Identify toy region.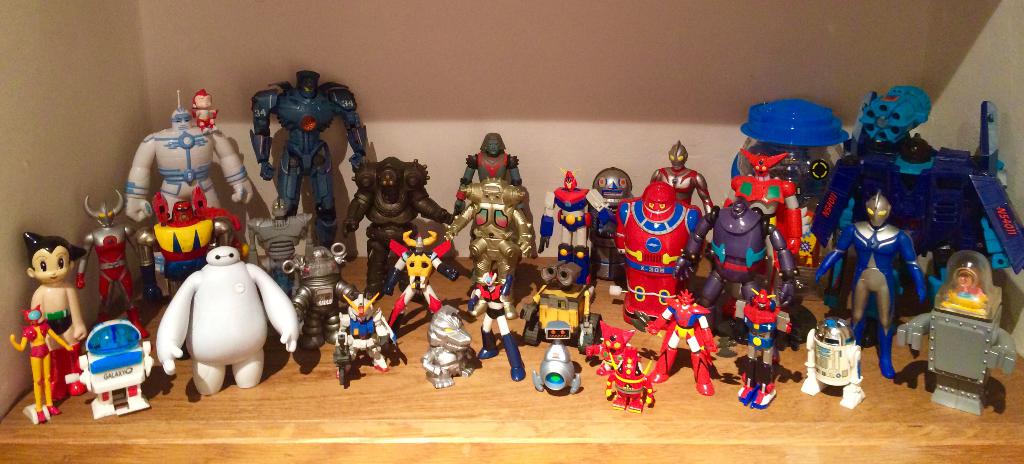
Region: 722 145 820 268.
